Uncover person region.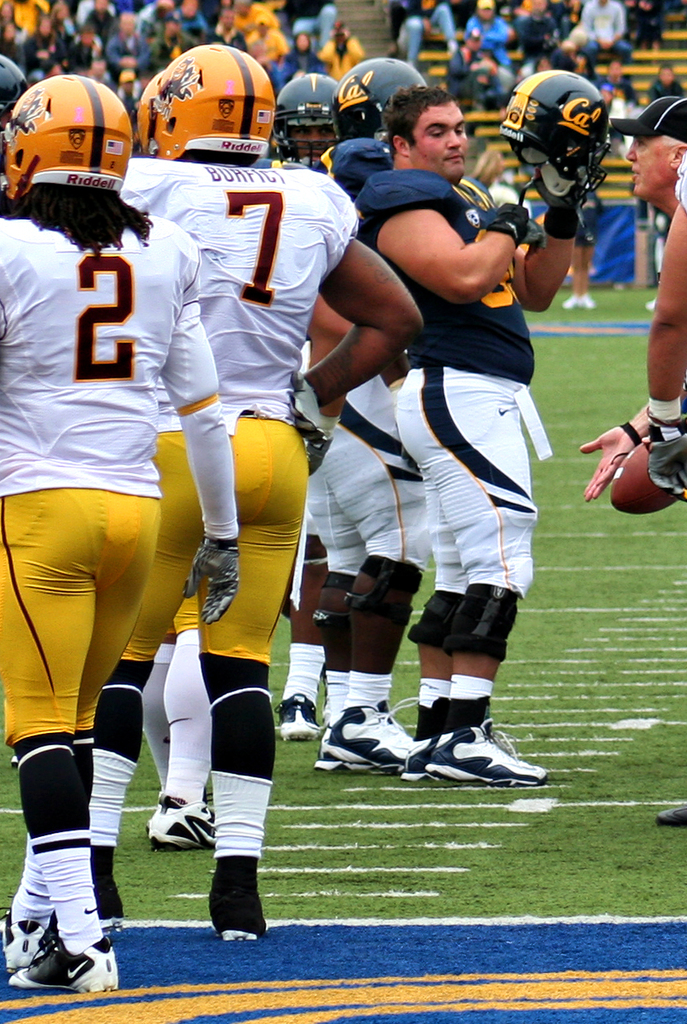
Uncovered: [0,72,238,1004].
